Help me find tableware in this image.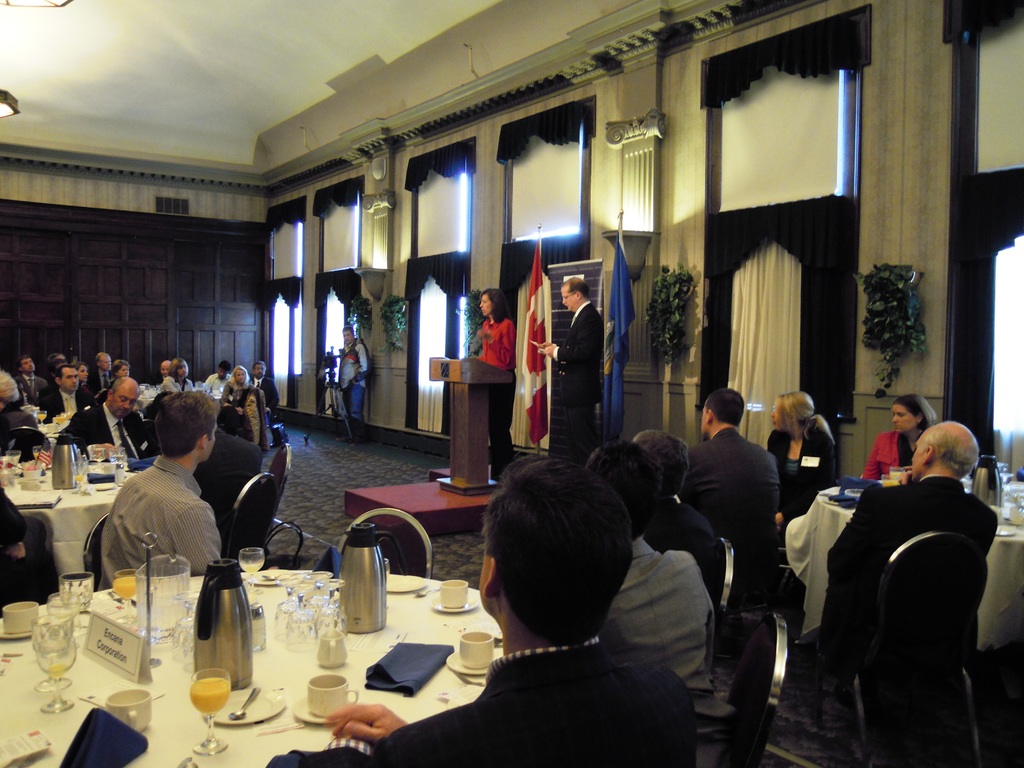
Found it: [x1=260, y1=571, x2=297, y2=581].
